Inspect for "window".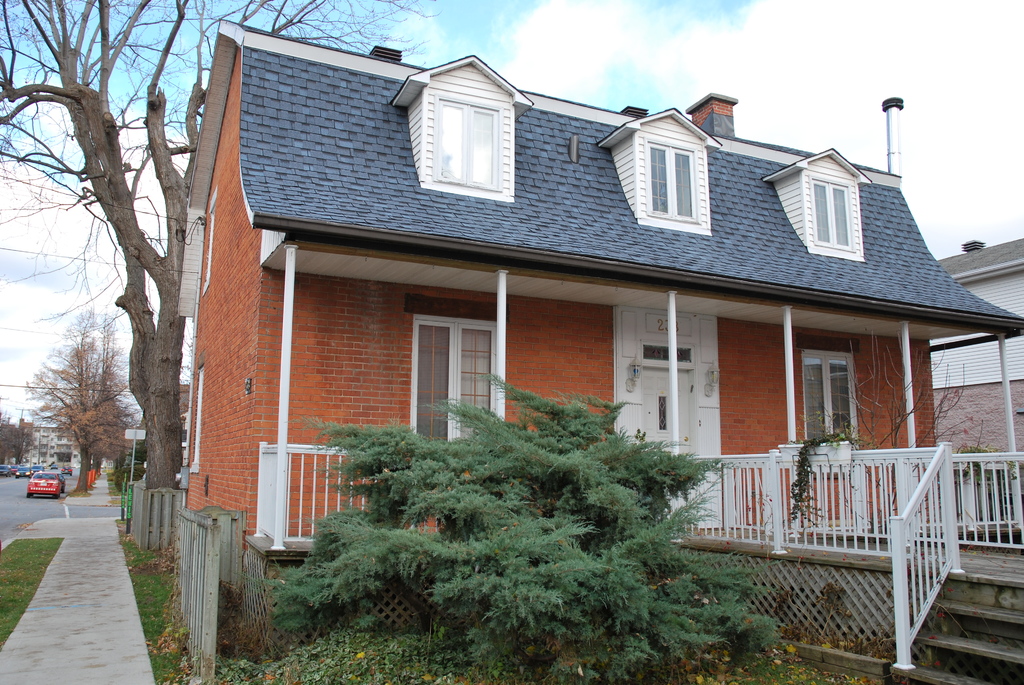
Inspection: 801, 345, 858, 441.
